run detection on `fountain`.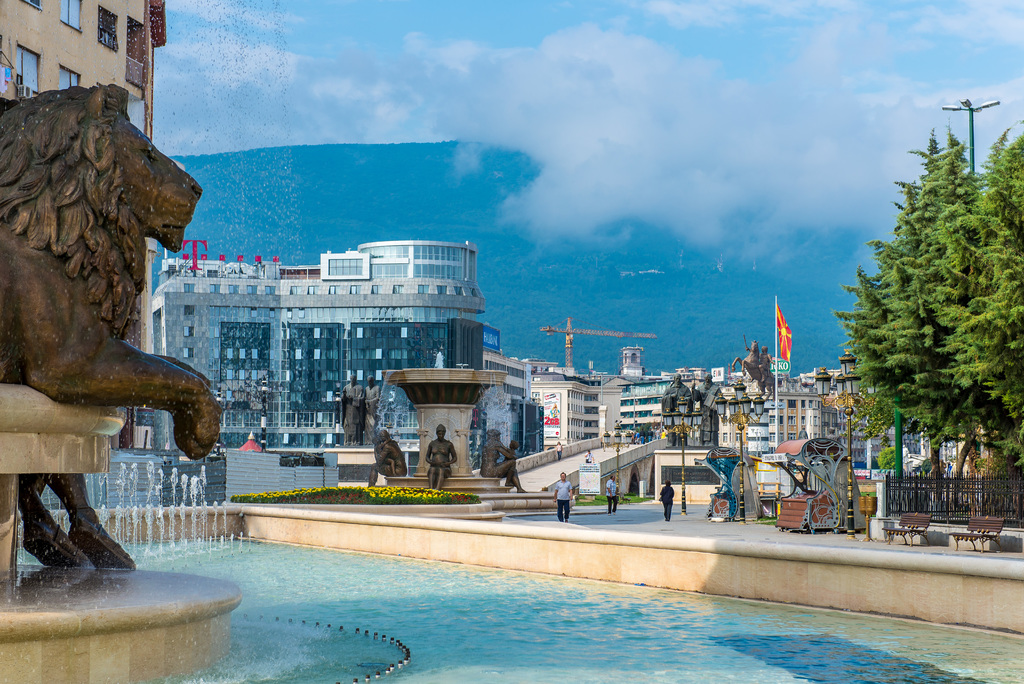
Result: detection(0, 0, 1023, 683).
